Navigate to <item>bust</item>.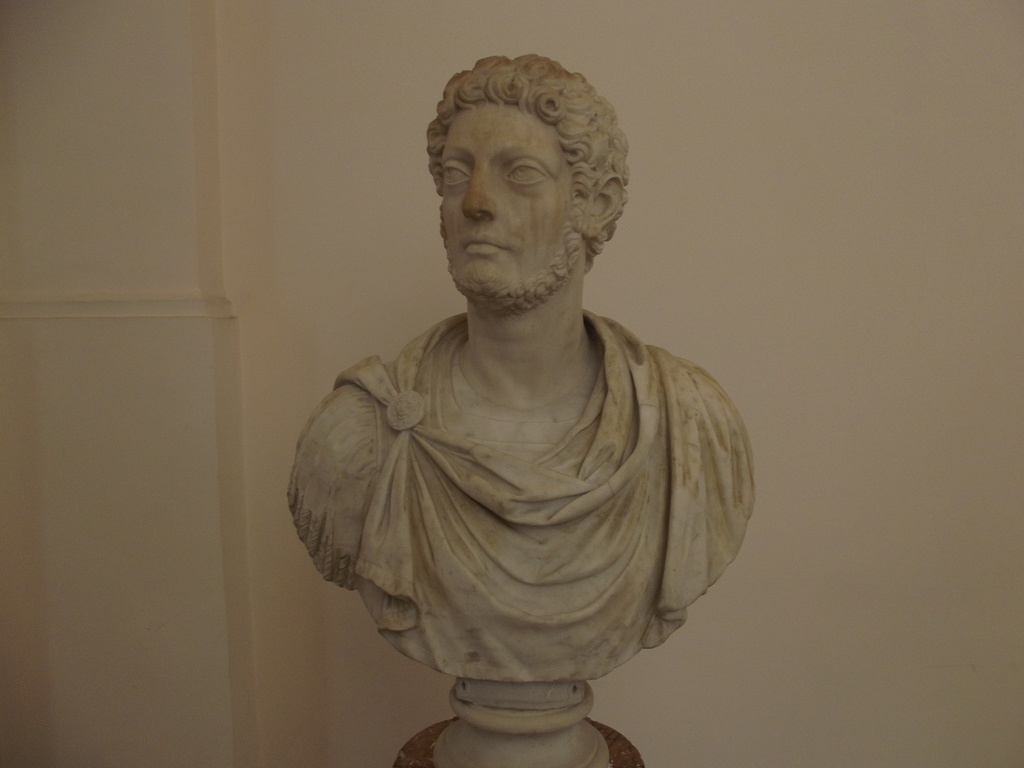
Navigation target: [left=287, top=53, right=759, bottom=685].
